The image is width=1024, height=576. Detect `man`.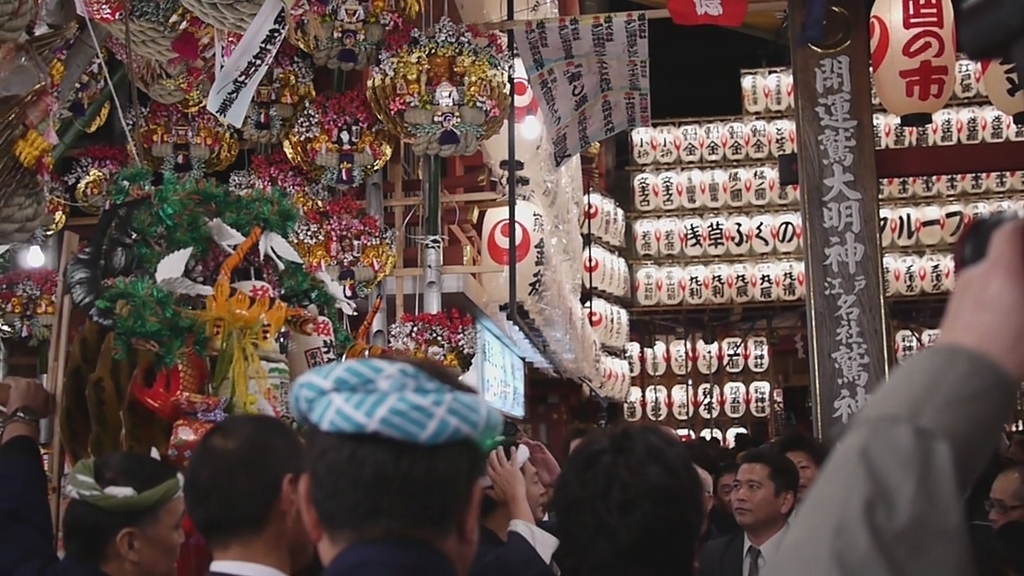
Detection: 713:463:744:497.
